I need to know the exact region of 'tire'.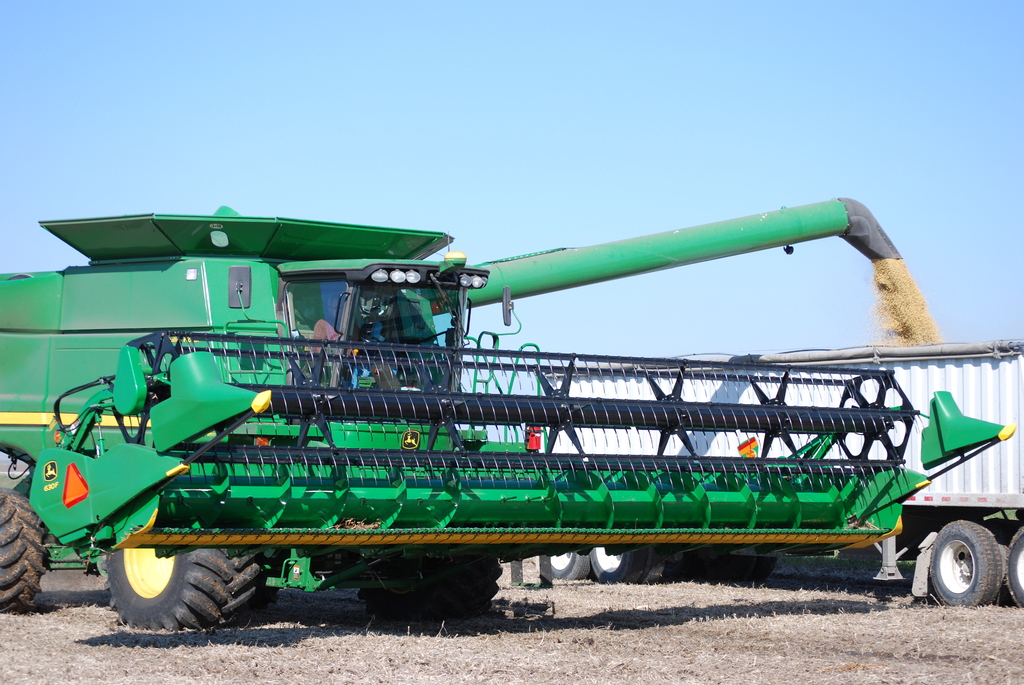
Region: box=[85, 527, 250, 643].
